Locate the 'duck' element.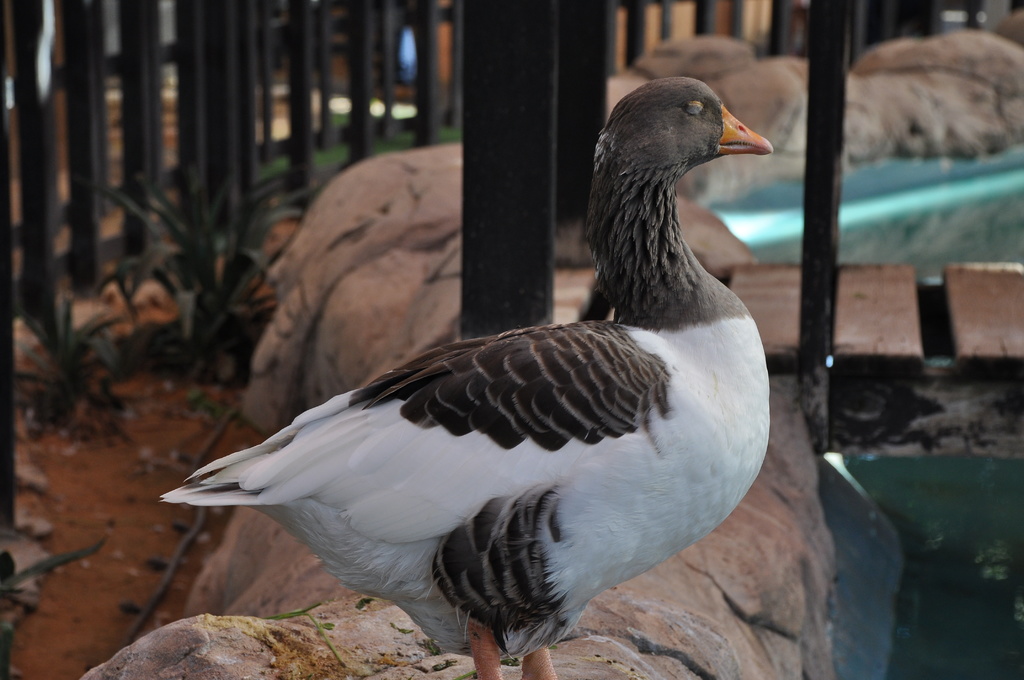
Element bbox: 168, 75, 804, 679.
